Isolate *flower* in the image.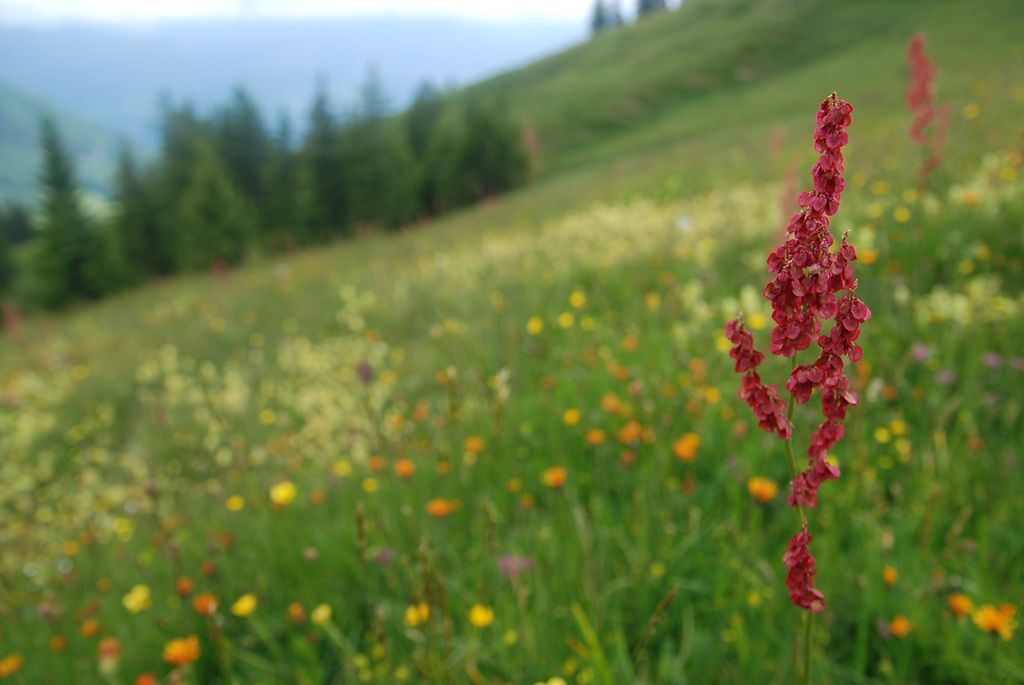
Isolated region: pyautogui.locateOnScreen(893, 624, 911, 646).
